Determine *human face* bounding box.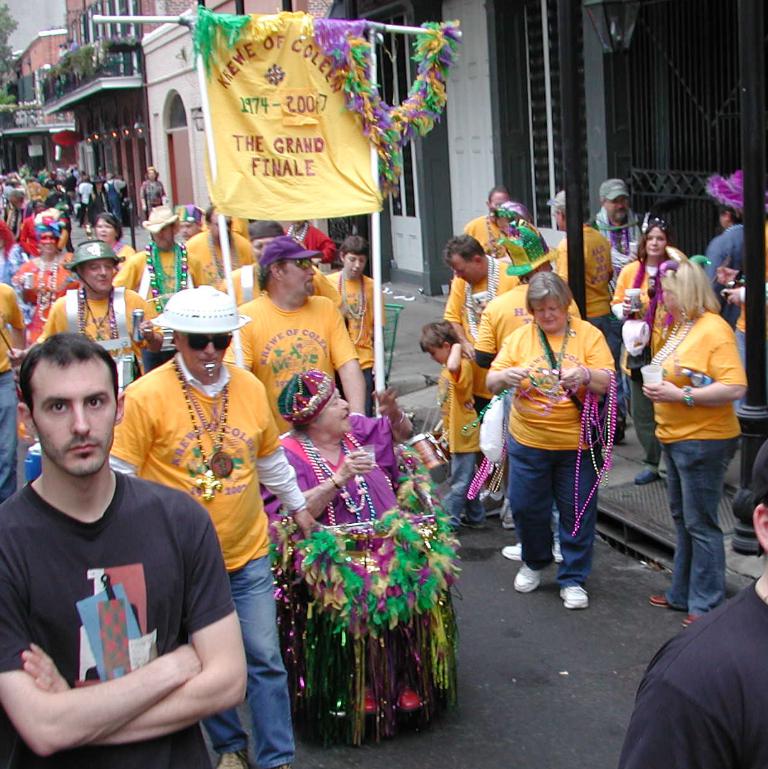
Determined: <box>450,257,480,287</box>.
